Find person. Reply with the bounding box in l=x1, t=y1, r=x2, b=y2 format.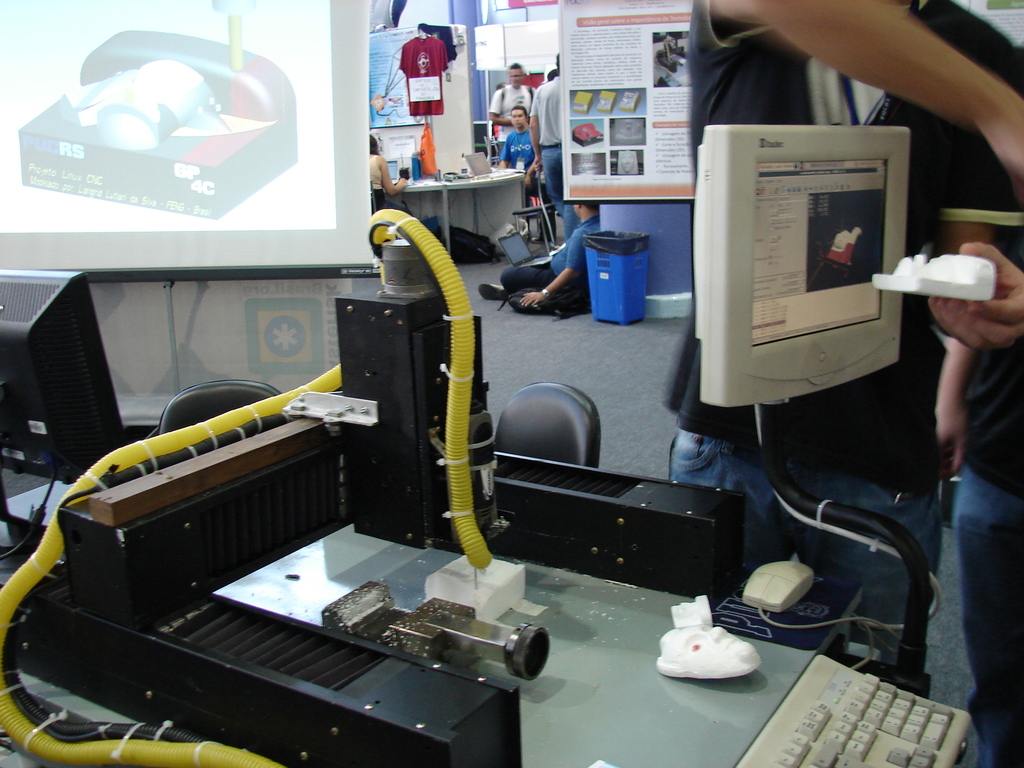
l=495, t=106, r=540, b=204.
